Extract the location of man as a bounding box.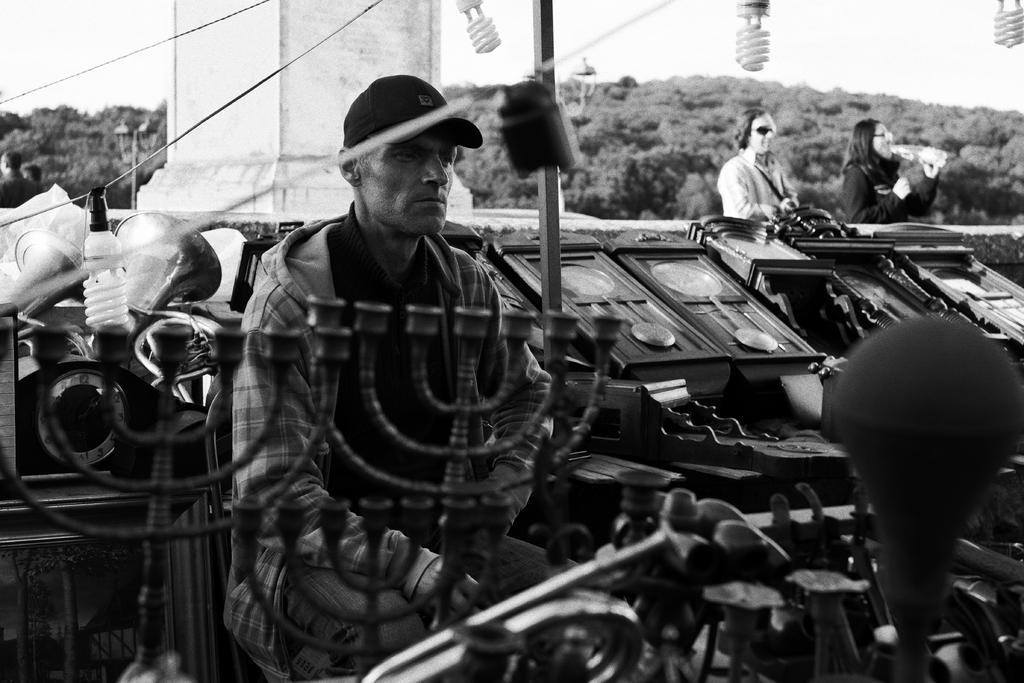
Rect(716, 104, 803, 227).
